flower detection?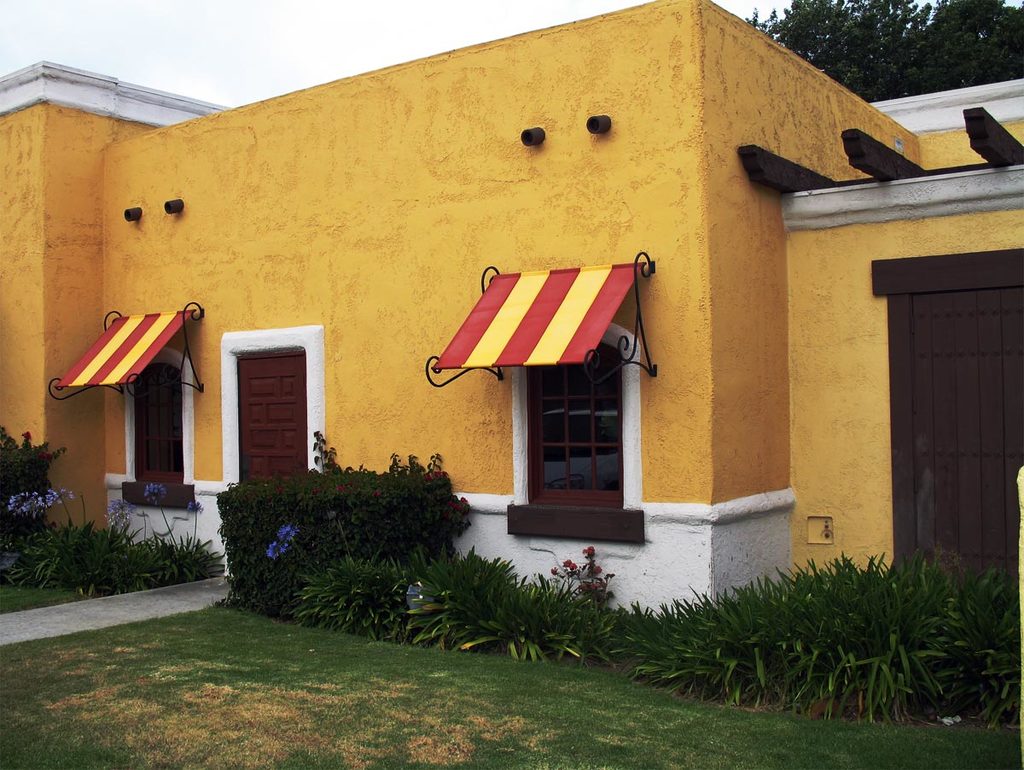
329:456:336:467
